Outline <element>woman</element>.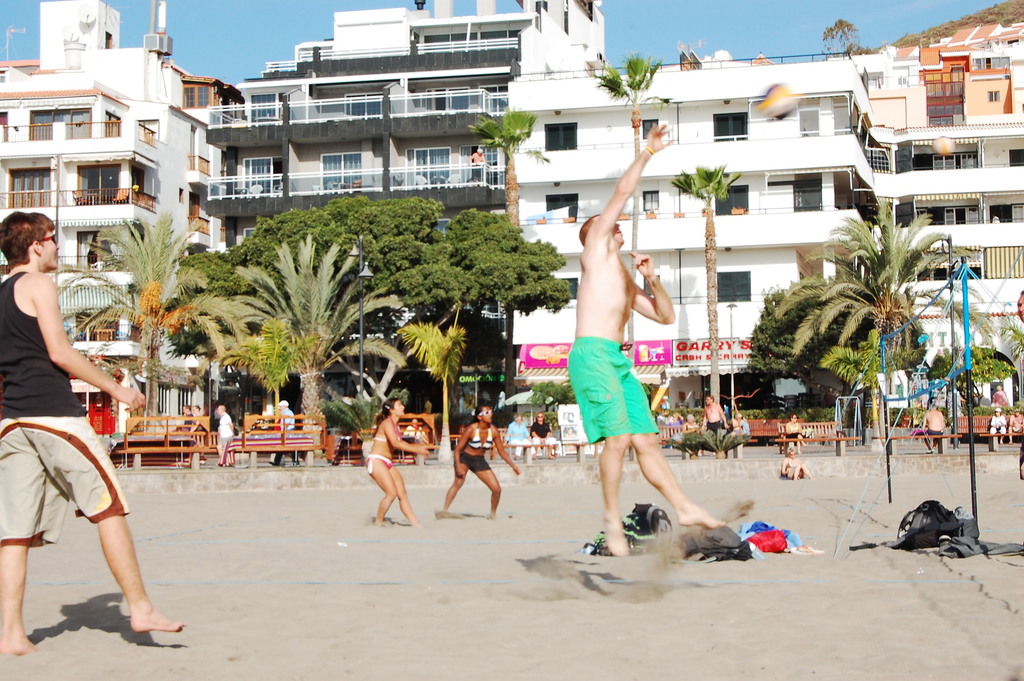
Outline: bbox=(504, 409, 536, 457).
